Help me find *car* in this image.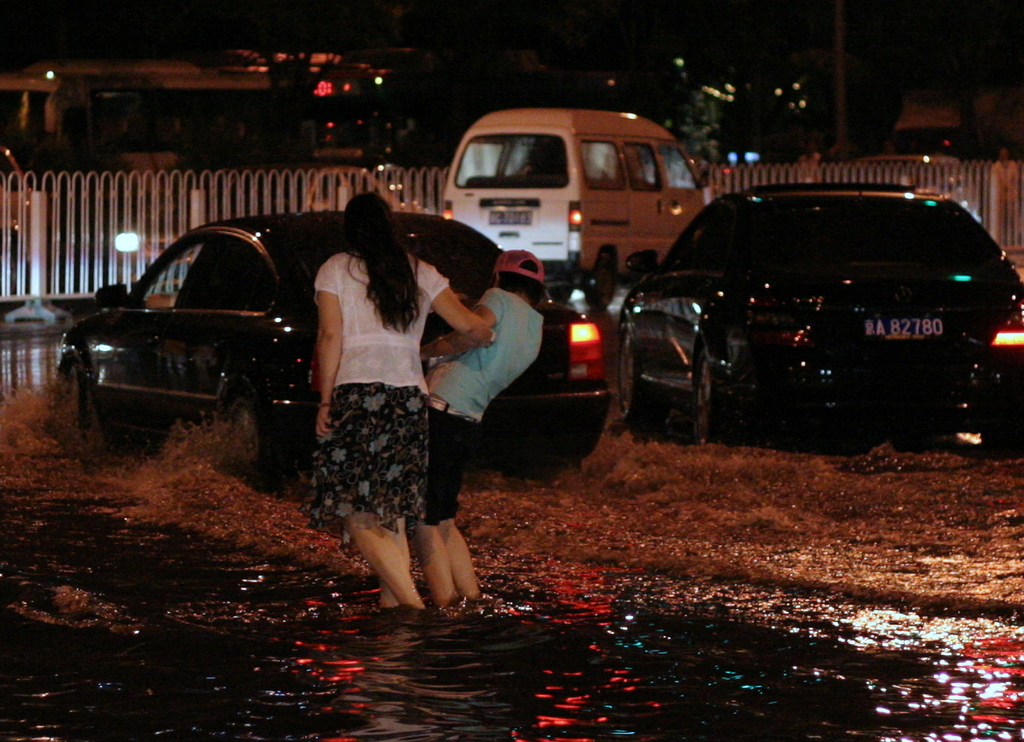
Found it: [x1=54, y1=214, x2=622, y2=488].
